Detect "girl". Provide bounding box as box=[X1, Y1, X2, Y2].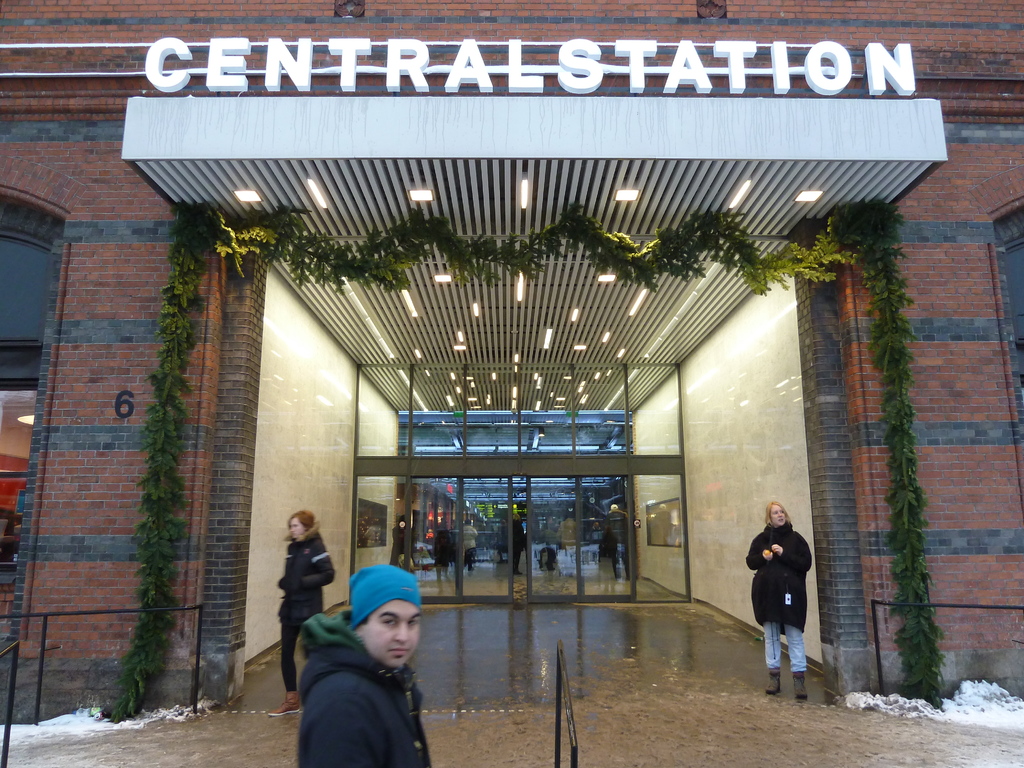
box=[744, 500, 811, 698].
